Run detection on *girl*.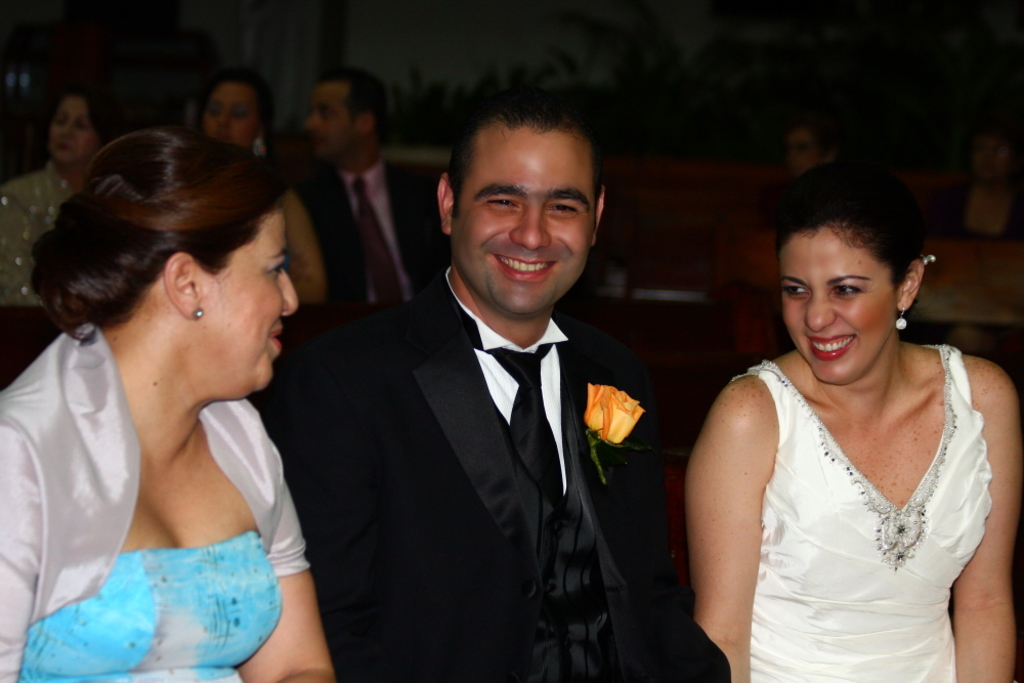
Result: select_region(0, 122, 348, 682).
